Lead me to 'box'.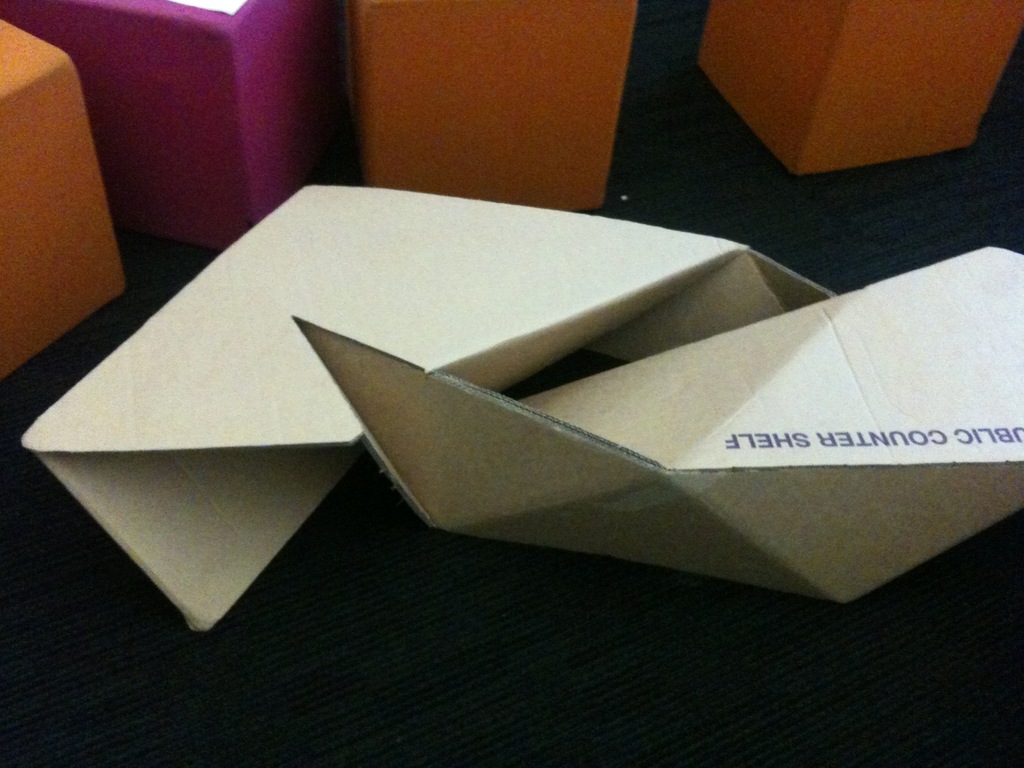
Lead to detection(345, 0, 636, 213).
